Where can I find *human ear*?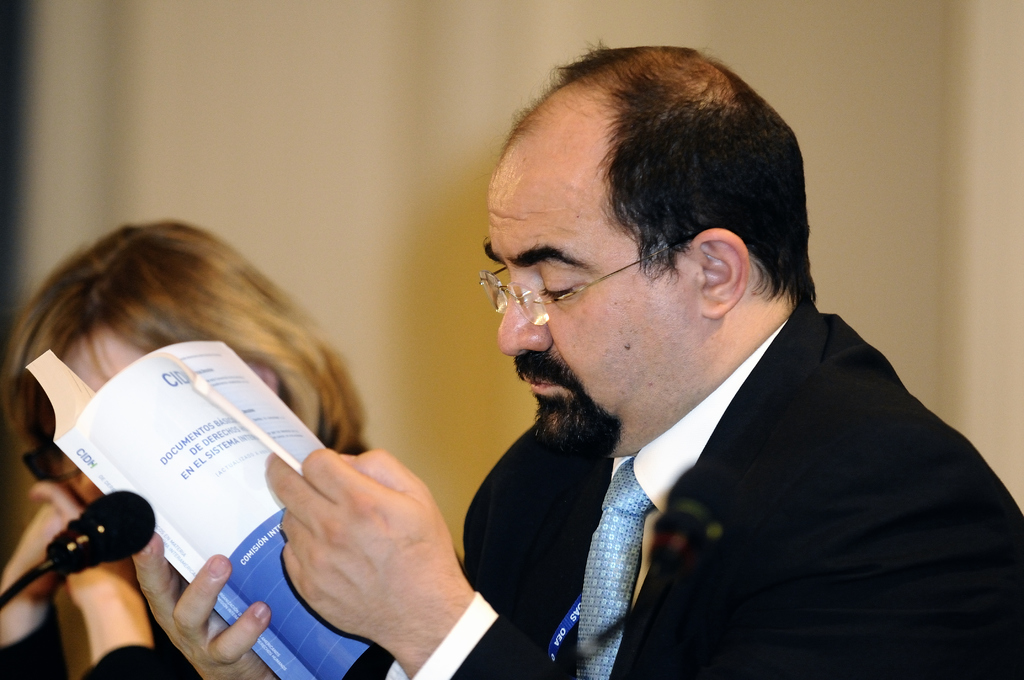
You can find it at <bbox>696, 227, 748, 321</bbox>.
